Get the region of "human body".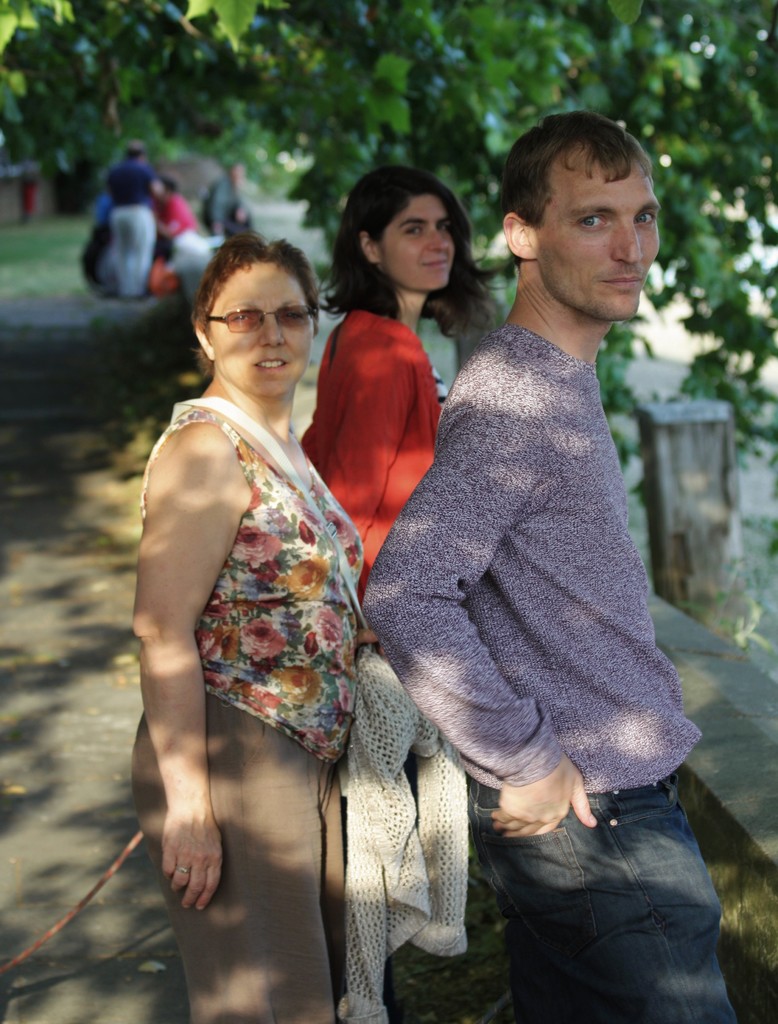
[x1=311, y1=161, x2=512, y2=607].
